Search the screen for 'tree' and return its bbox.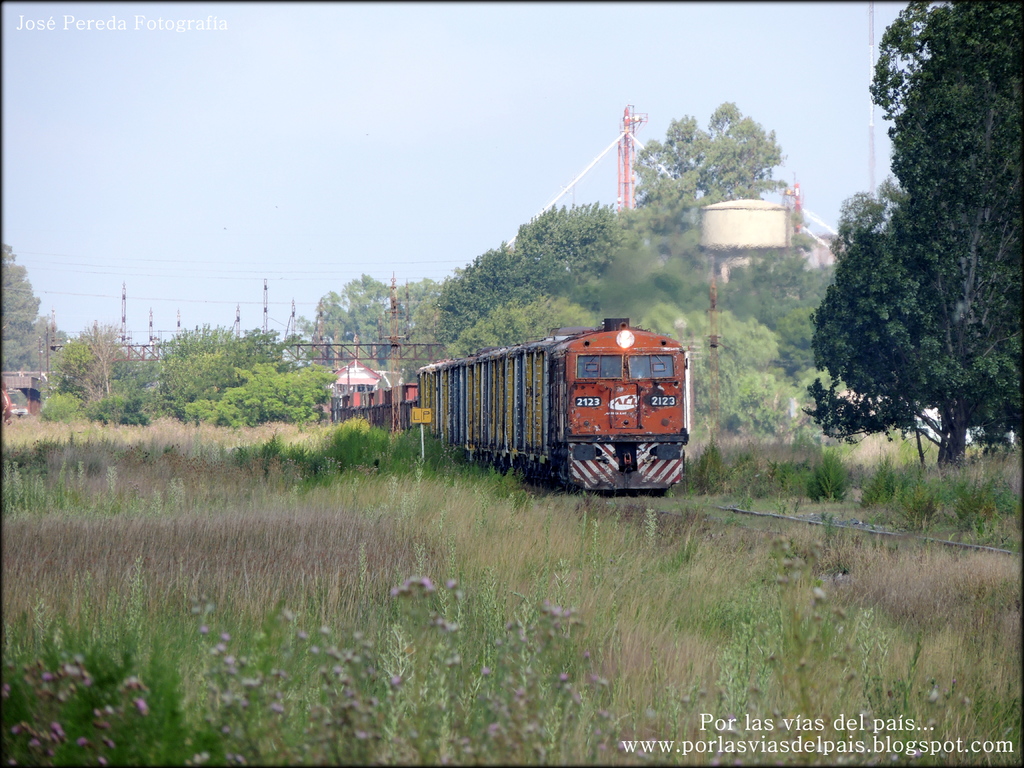
Found: crop(324, 276, 439, 366).
